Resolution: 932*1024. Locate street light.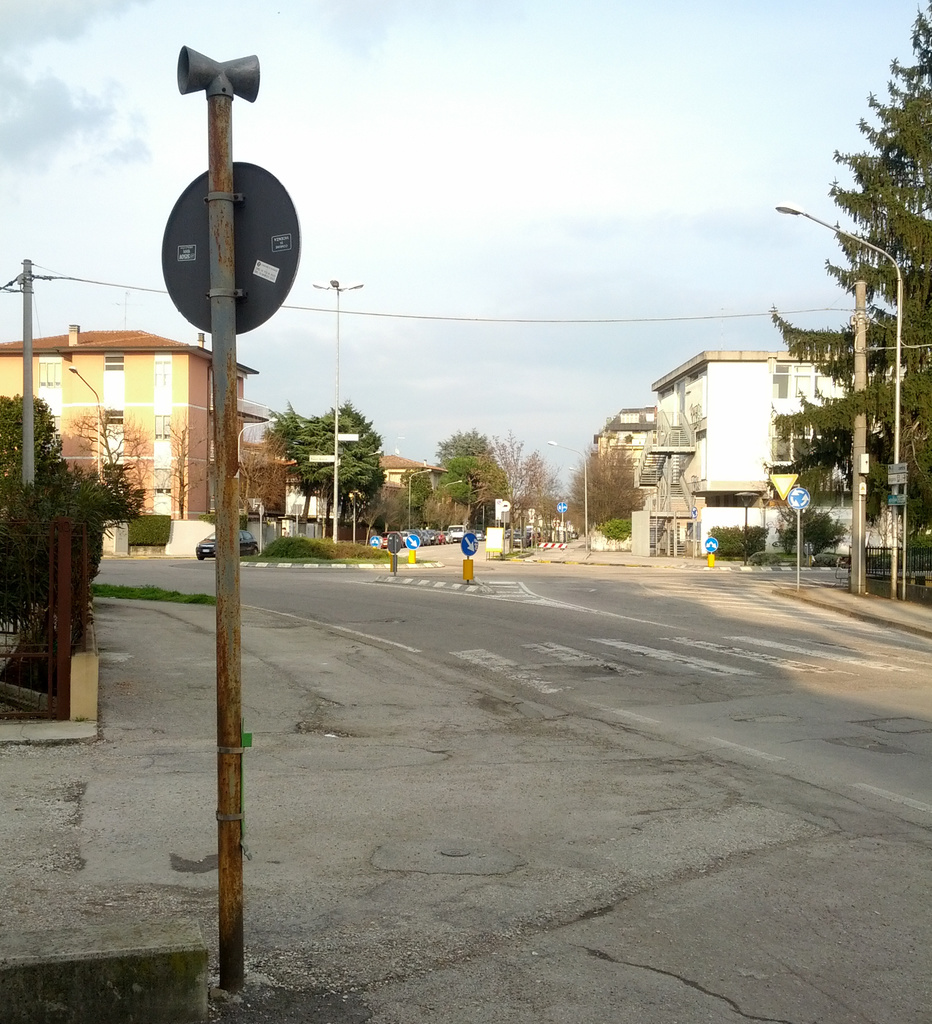
crop(565, 464, 586, 478).
